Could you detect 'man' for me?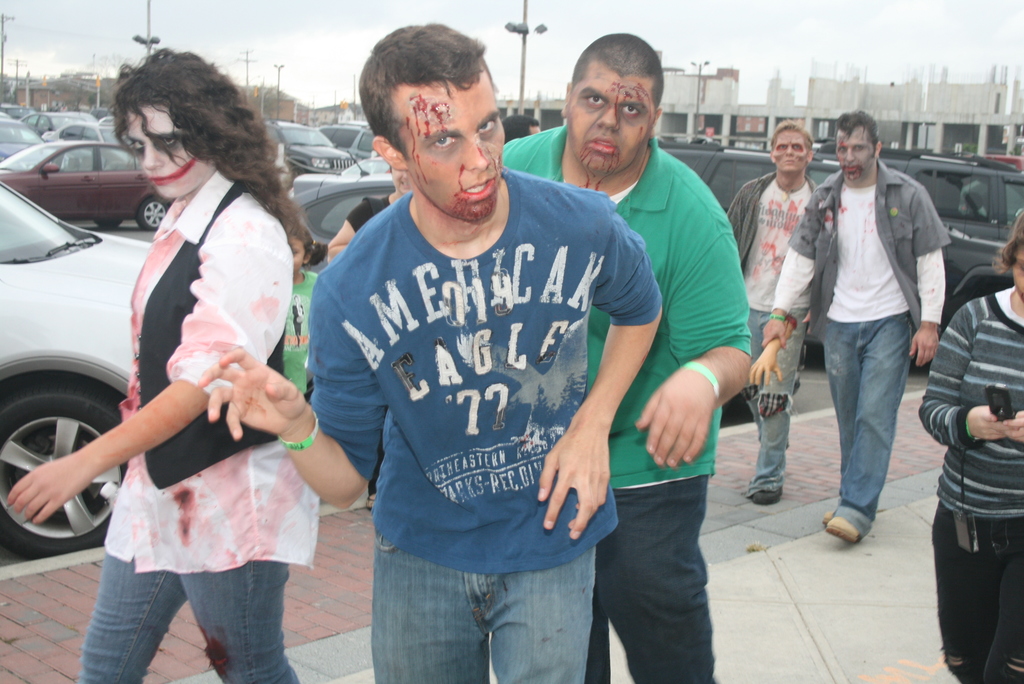
Detection result: Rect(798, 115, 951, 558).
